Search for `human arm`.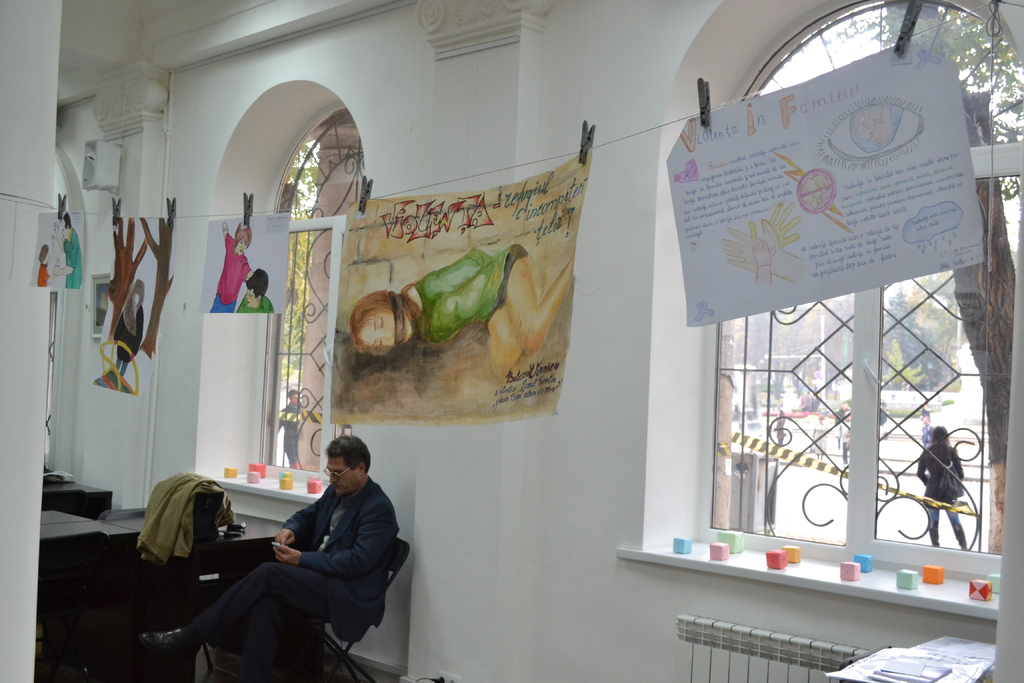
Found at <box>269,498,319,546</box>.
